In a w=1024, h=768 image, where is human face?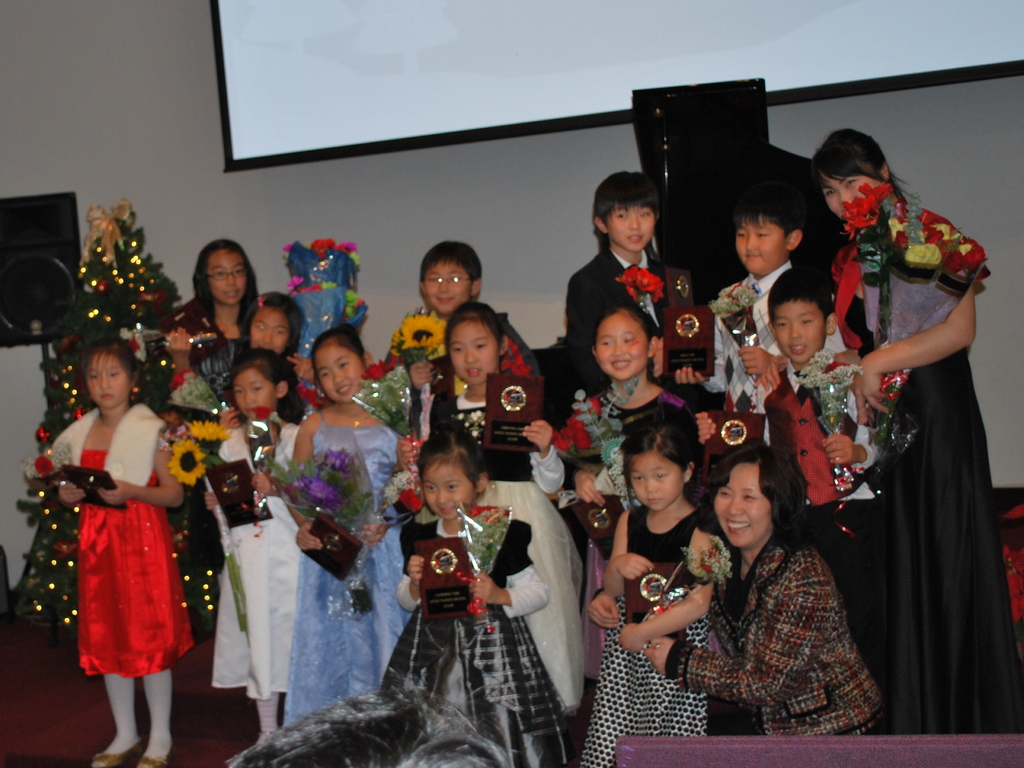
[627, 446, 676, 507].
